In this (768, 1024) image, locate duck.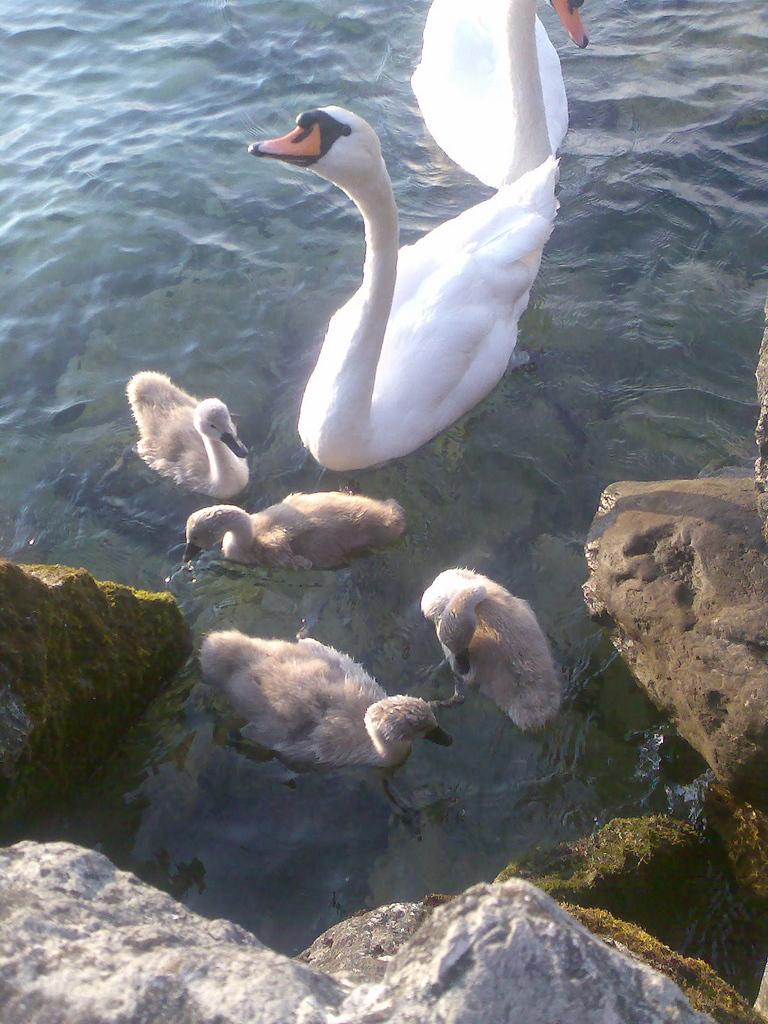
Bounding box: detection(234, 102, 566, 462).
